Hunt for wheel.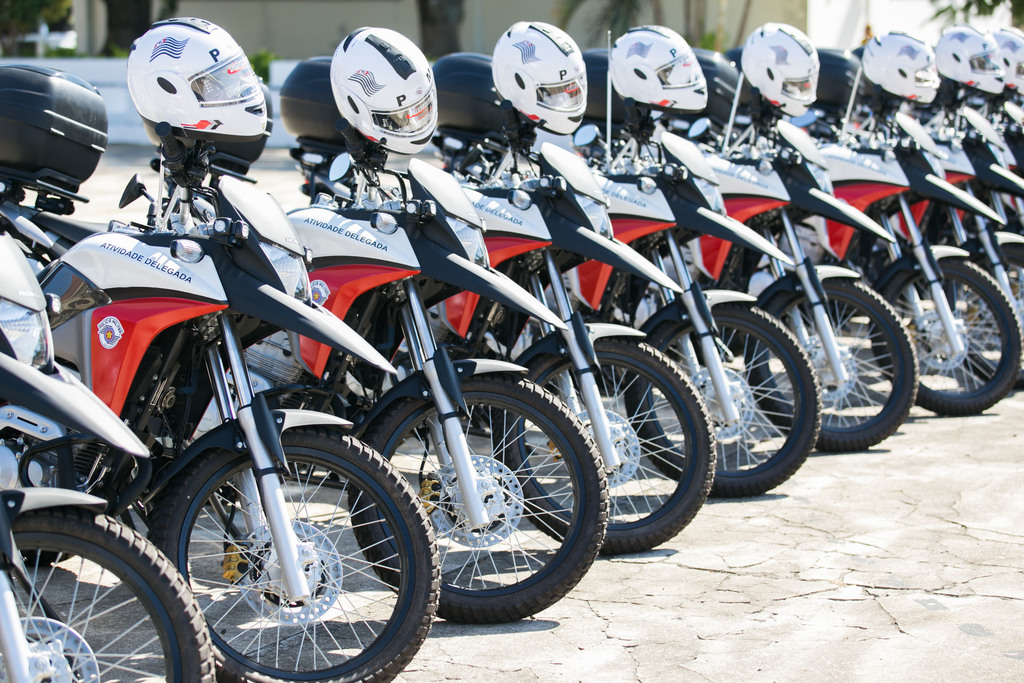
Hunted down at <box>947,245,1023,393</box>.
